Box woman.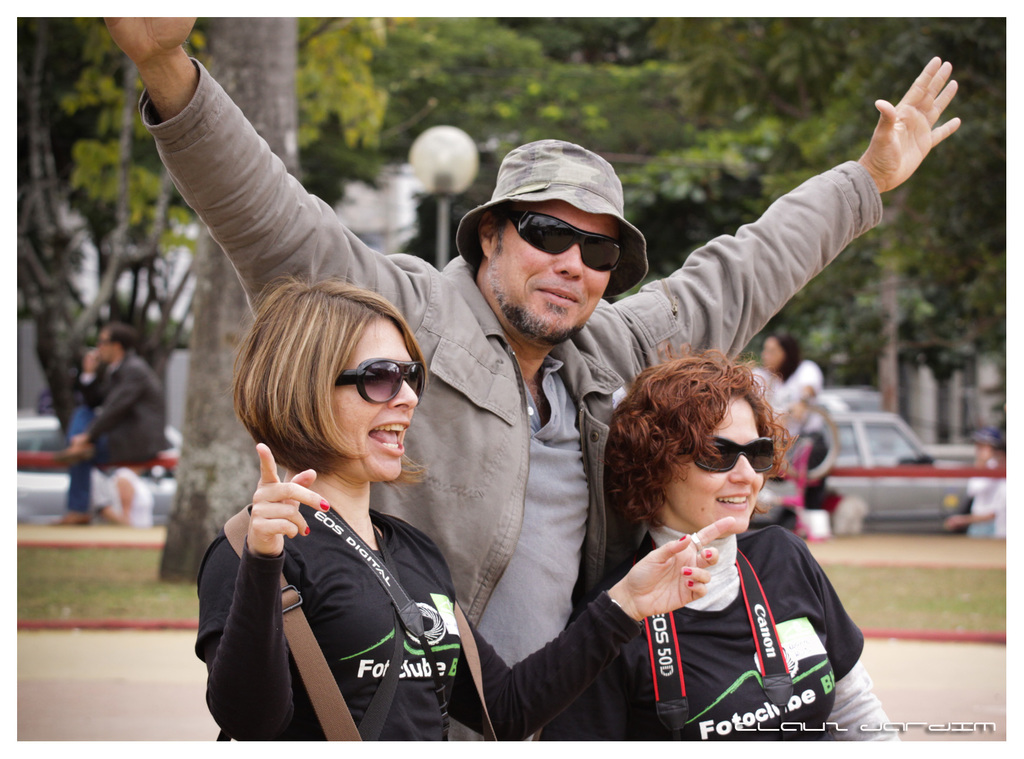
Rect(733, 332, 826, 451).
